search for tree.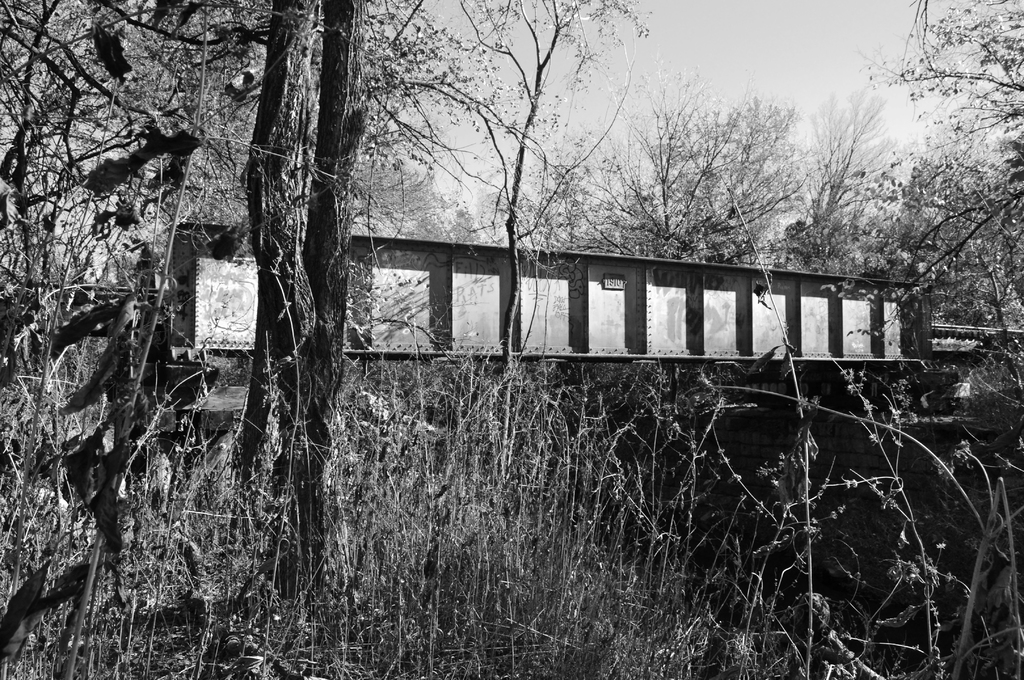
Found at crop(440, 0, 664, 403).
